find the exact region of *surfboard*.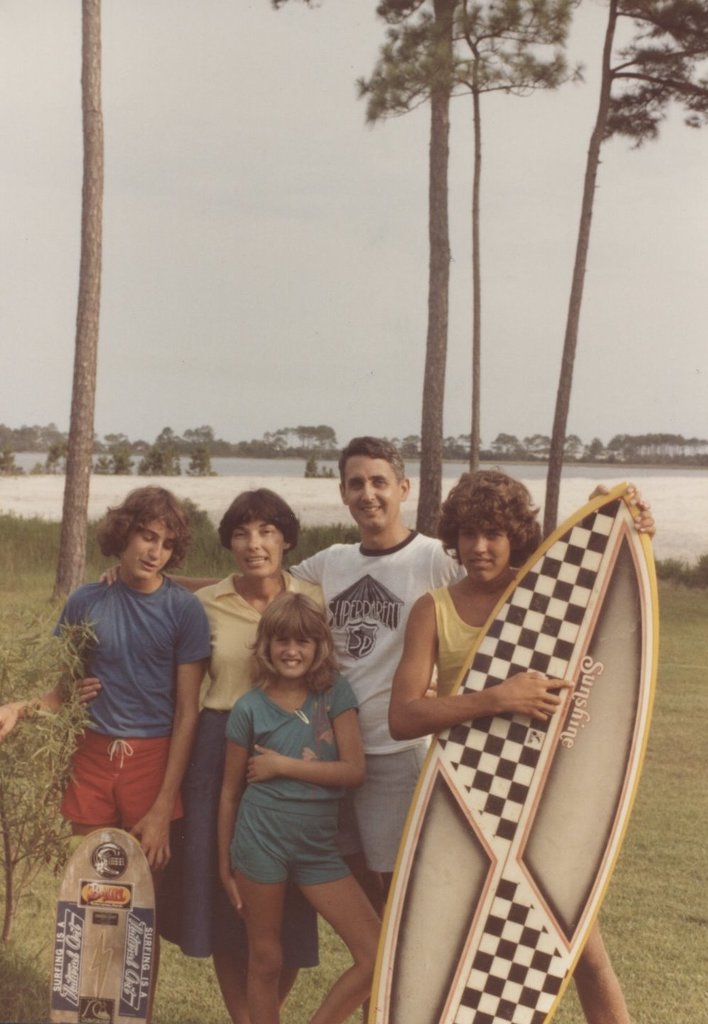
Exact region: [x1=366, y1=480, x2=663, y2=1023].
